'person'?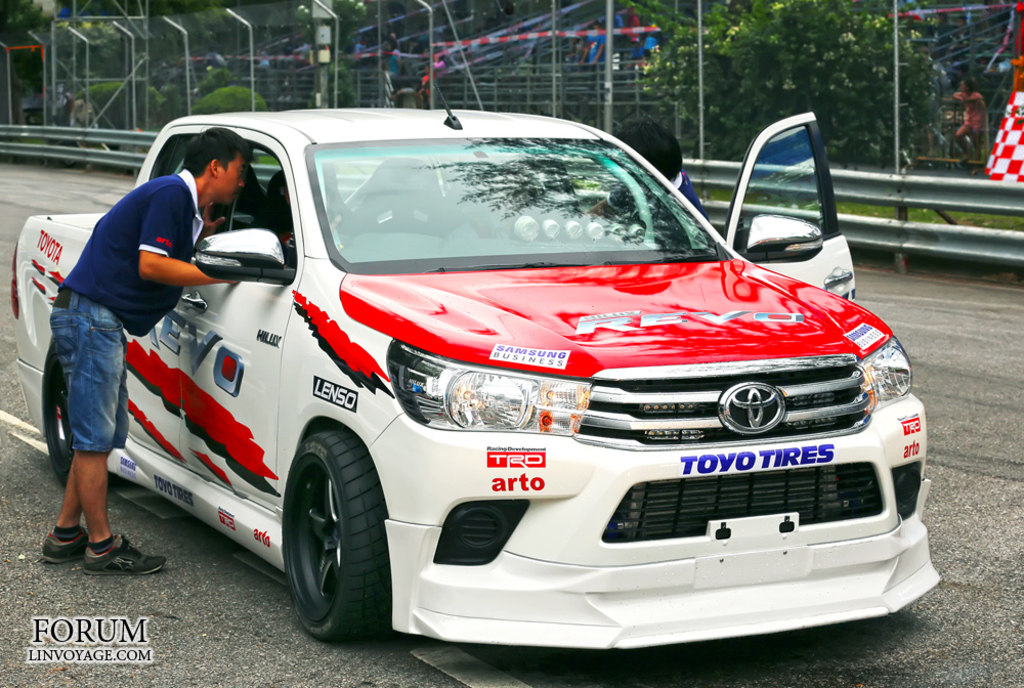
{"left": 388, "top": 36, "right": 402, "bottom": 85}
